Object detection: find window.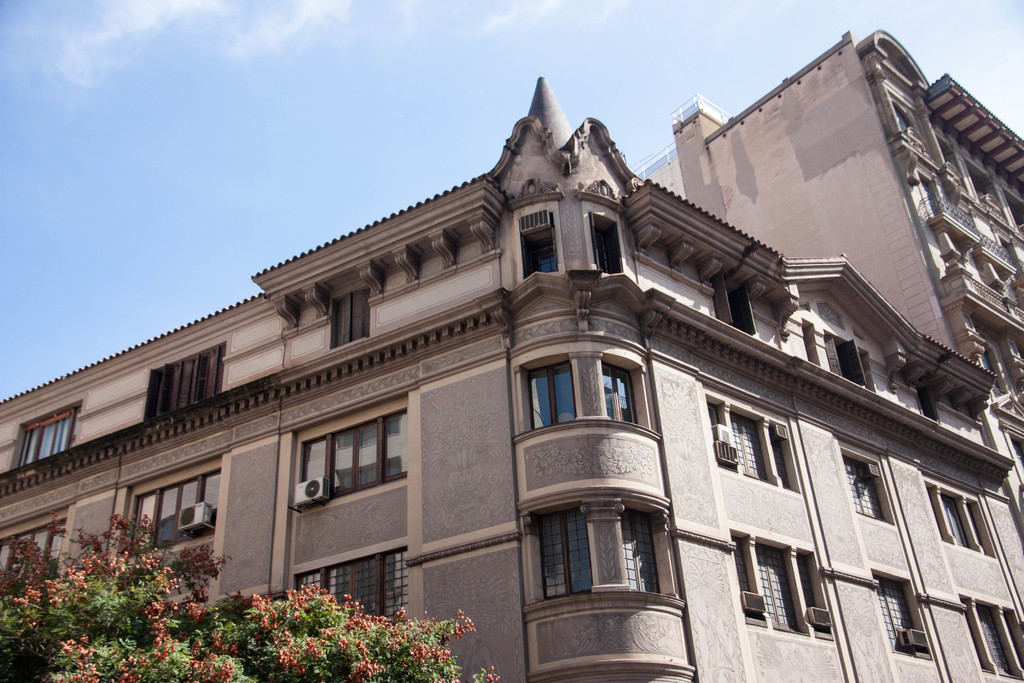
locate(710, 395, 799, 493).
